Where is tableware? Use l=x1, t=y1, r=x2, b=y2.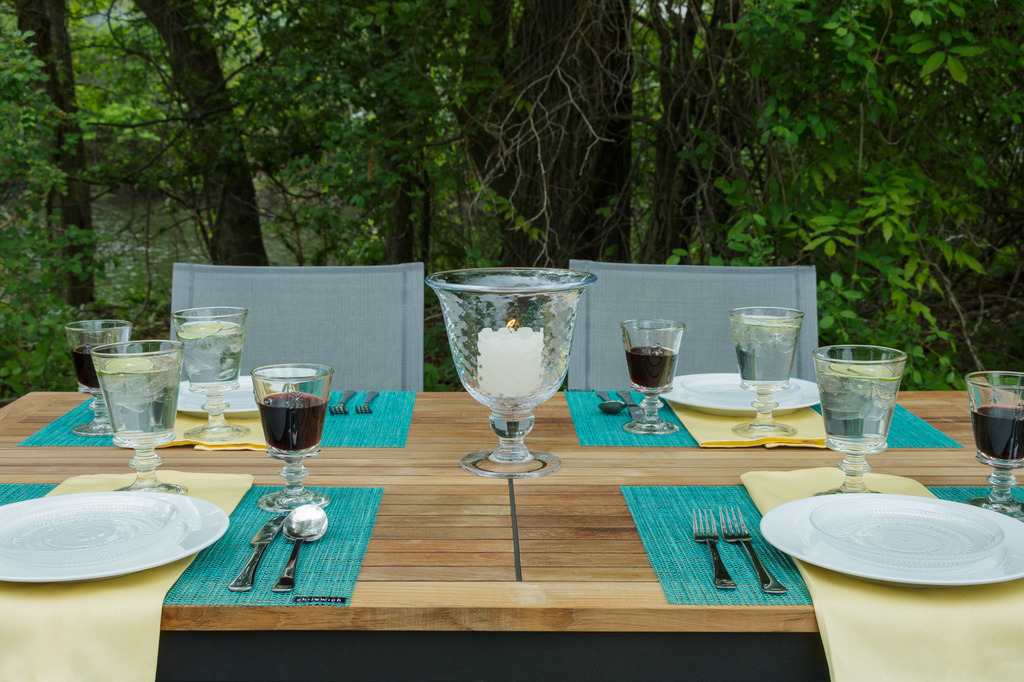
l=252, t=359, r=335, b=516.
